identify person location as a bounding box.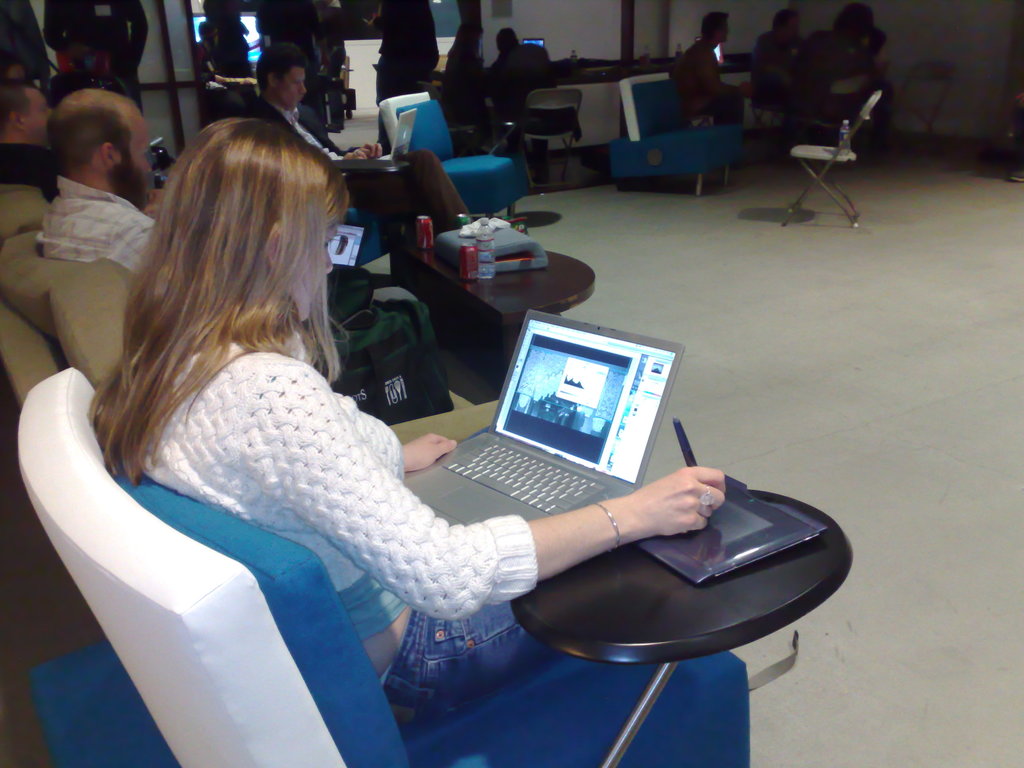
<box>666,8,754,136</box>.
